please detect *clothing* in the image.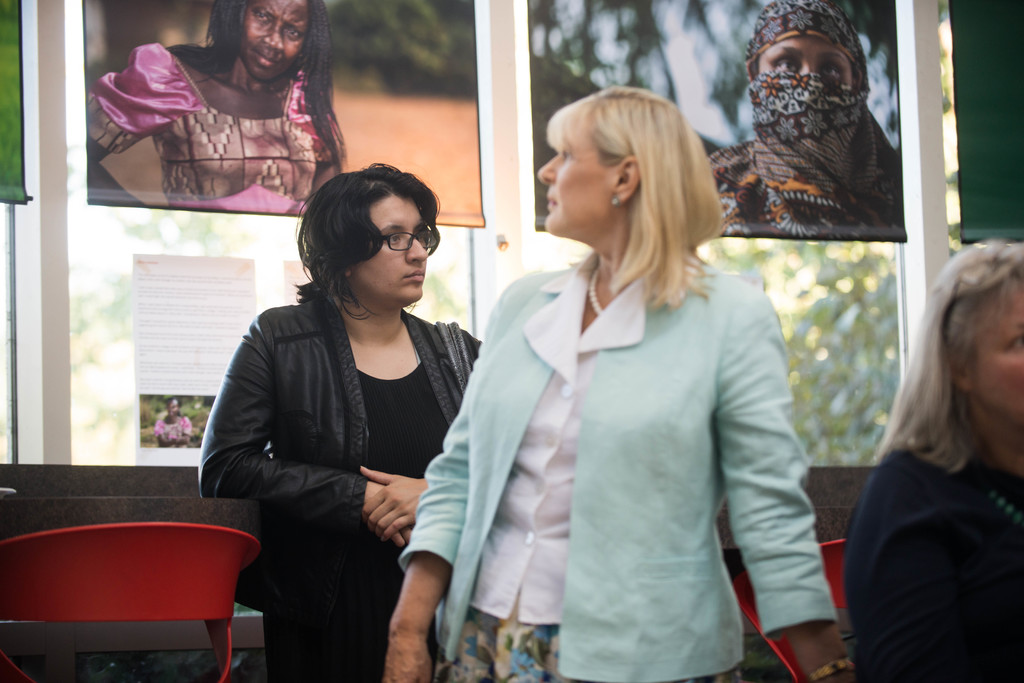
x1=397 y1=213 x2=826 y2=682.
